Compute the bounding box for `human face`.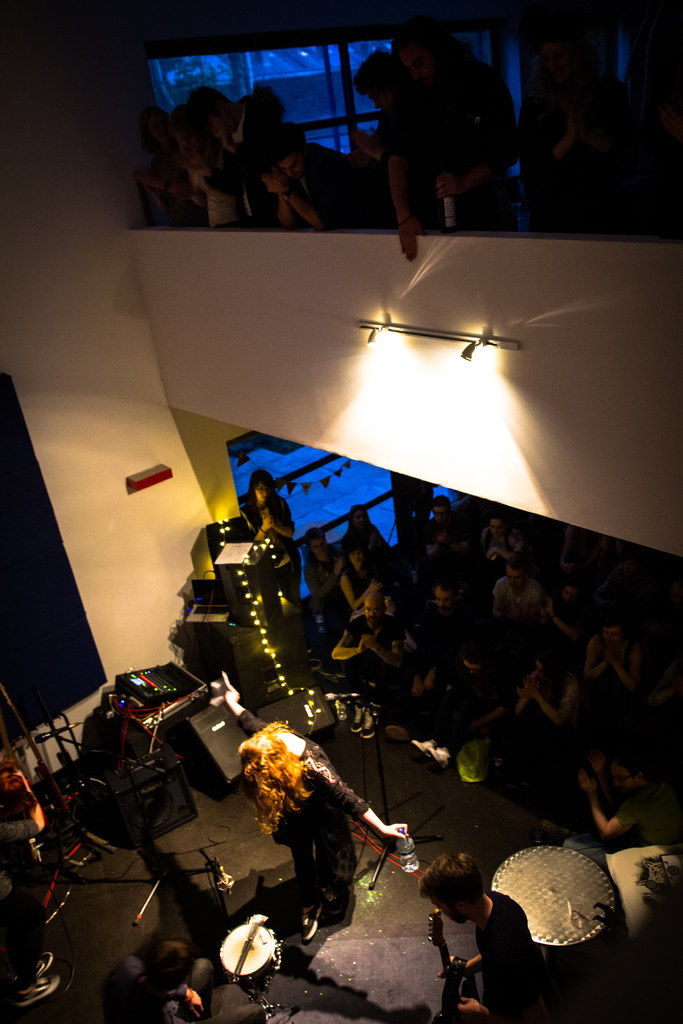
(x1=599, y1=628, x2=618, y2=648).
